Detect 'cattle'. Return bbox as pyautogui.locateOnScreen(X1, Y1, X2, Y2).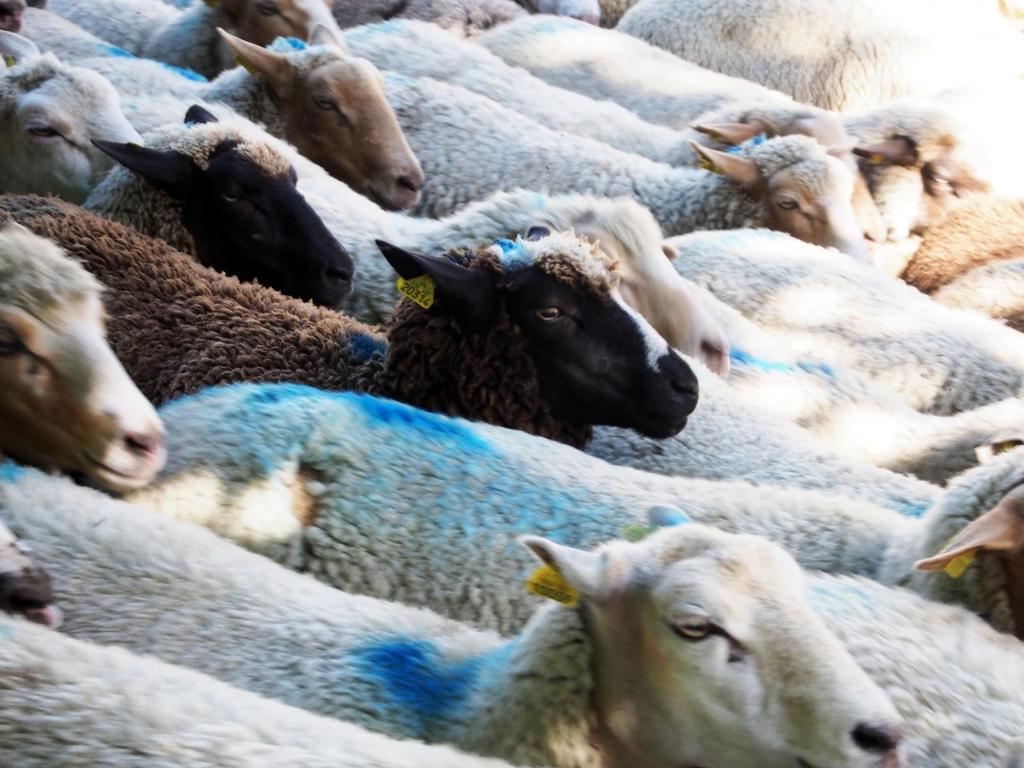
pyautogui.locateOnScreen(386, 65, 874, 259).
